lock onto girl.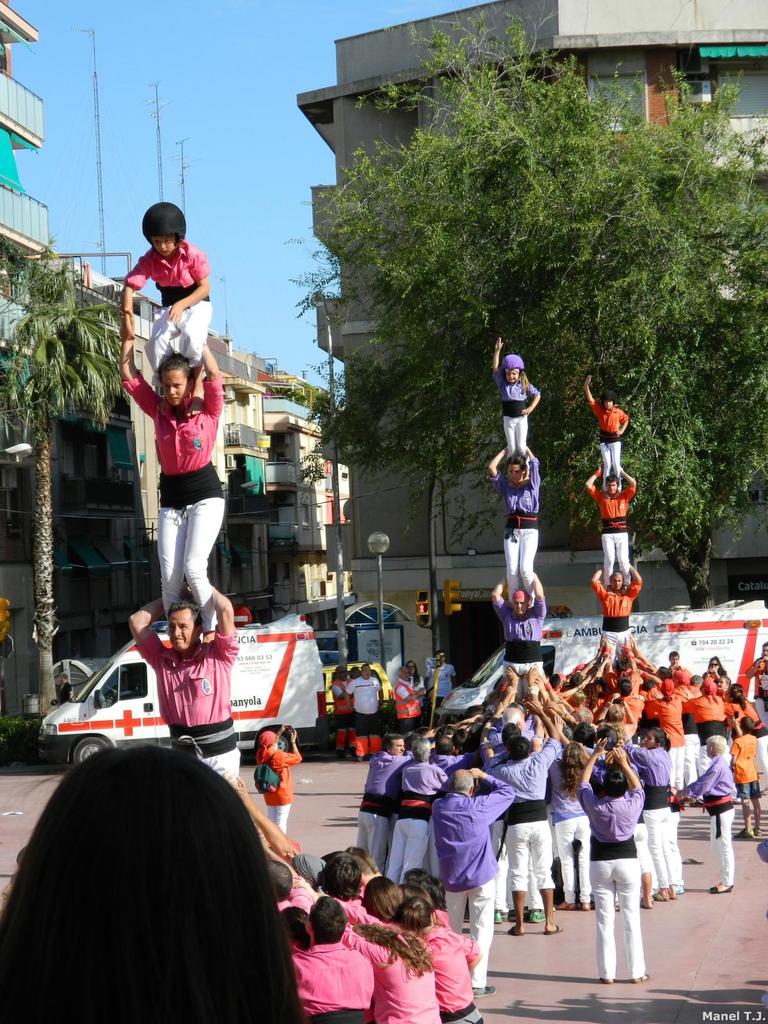
Locked: bbox=[339, 878, 439, 1023].
